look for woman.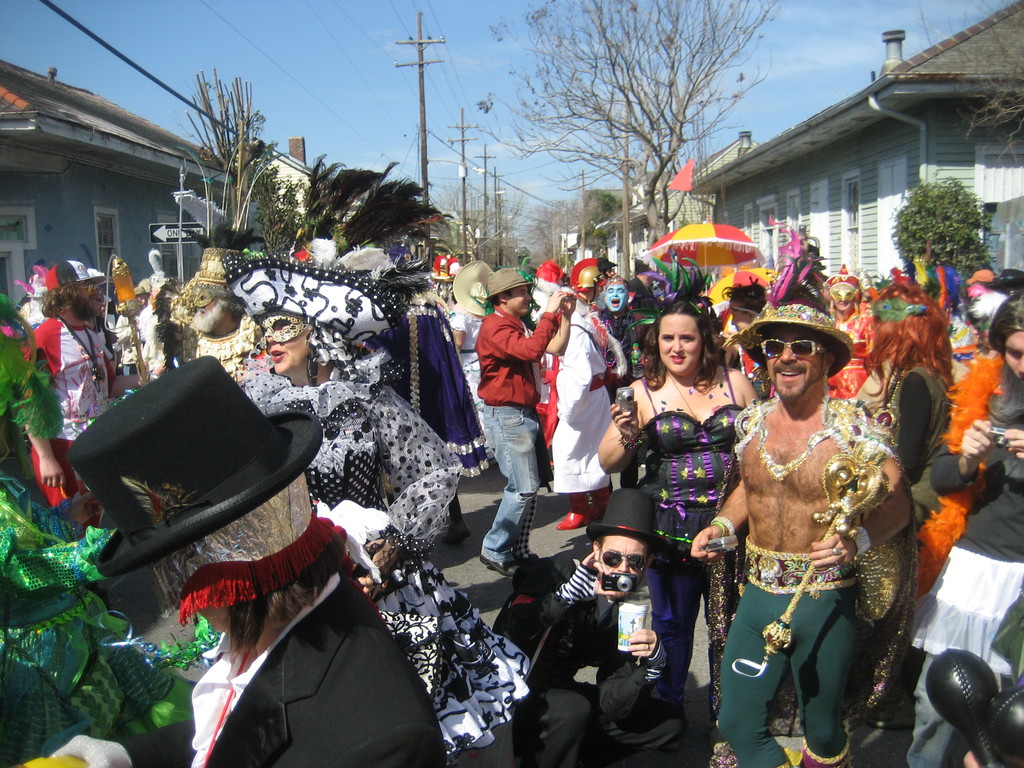
Found: 229/294/474/767.
